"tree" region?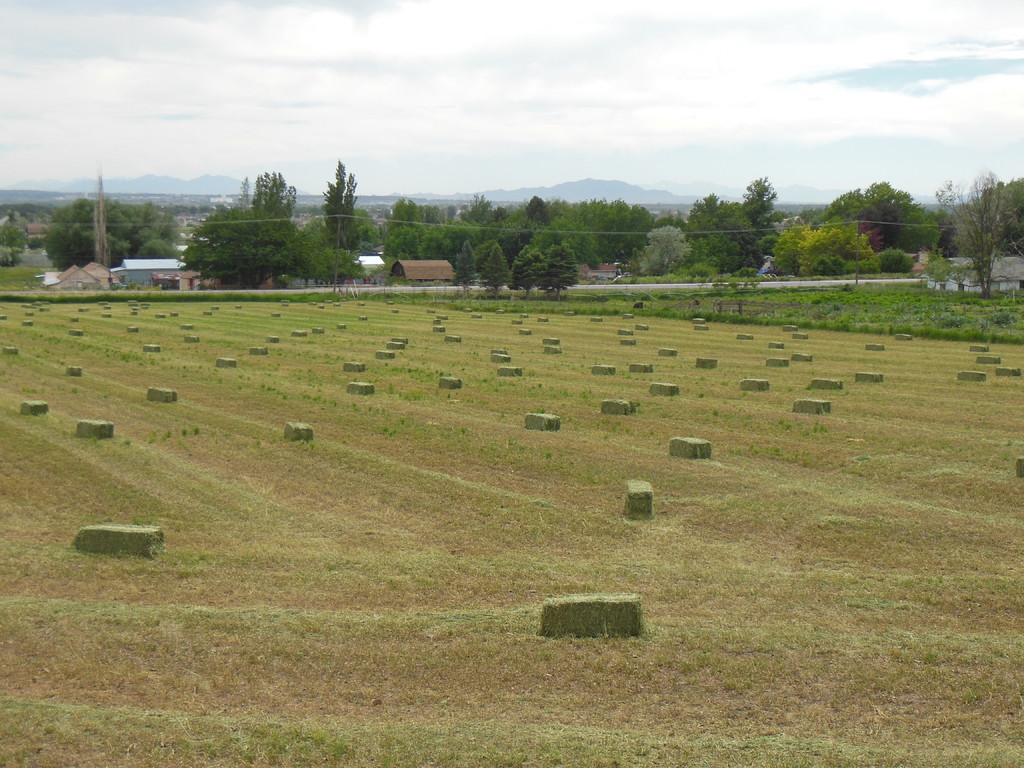
448:236:480:294
